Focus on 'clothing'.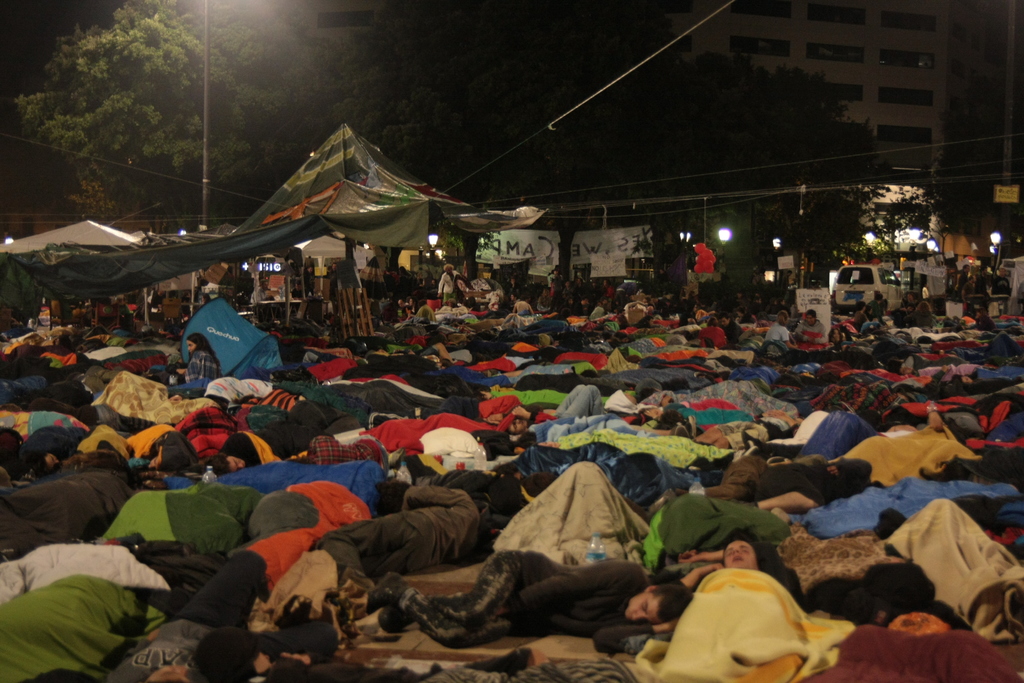
Focused at 726:320:740:341.
